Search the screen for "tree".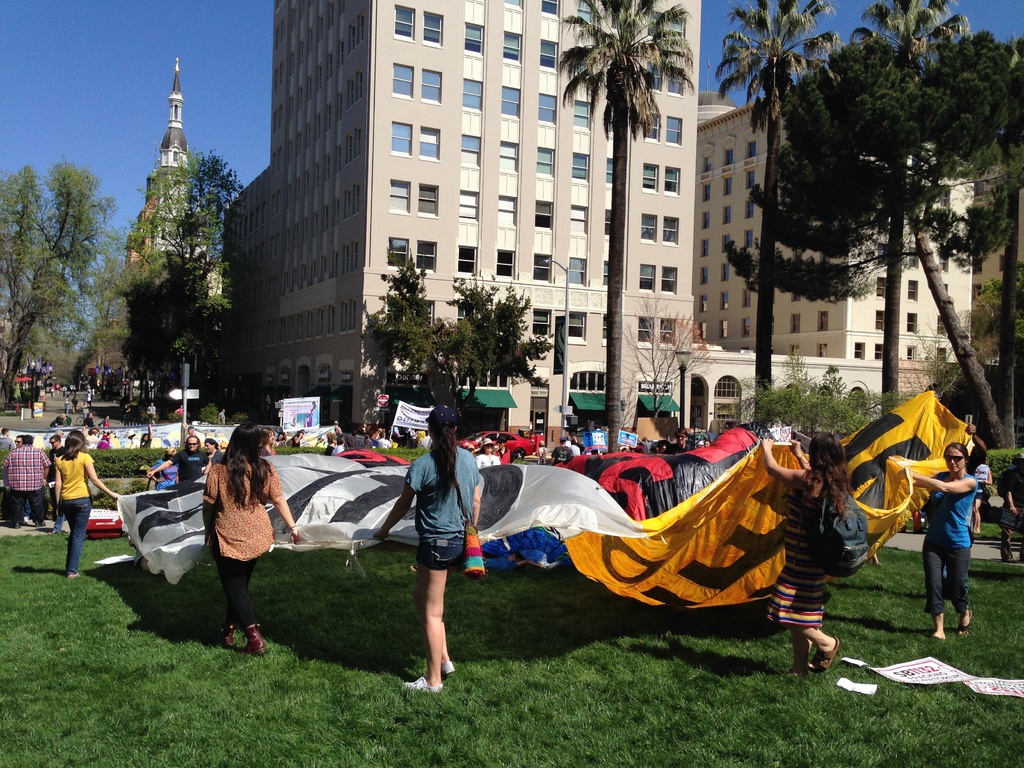
Found at bbox=(701, 0, 836, 434).
